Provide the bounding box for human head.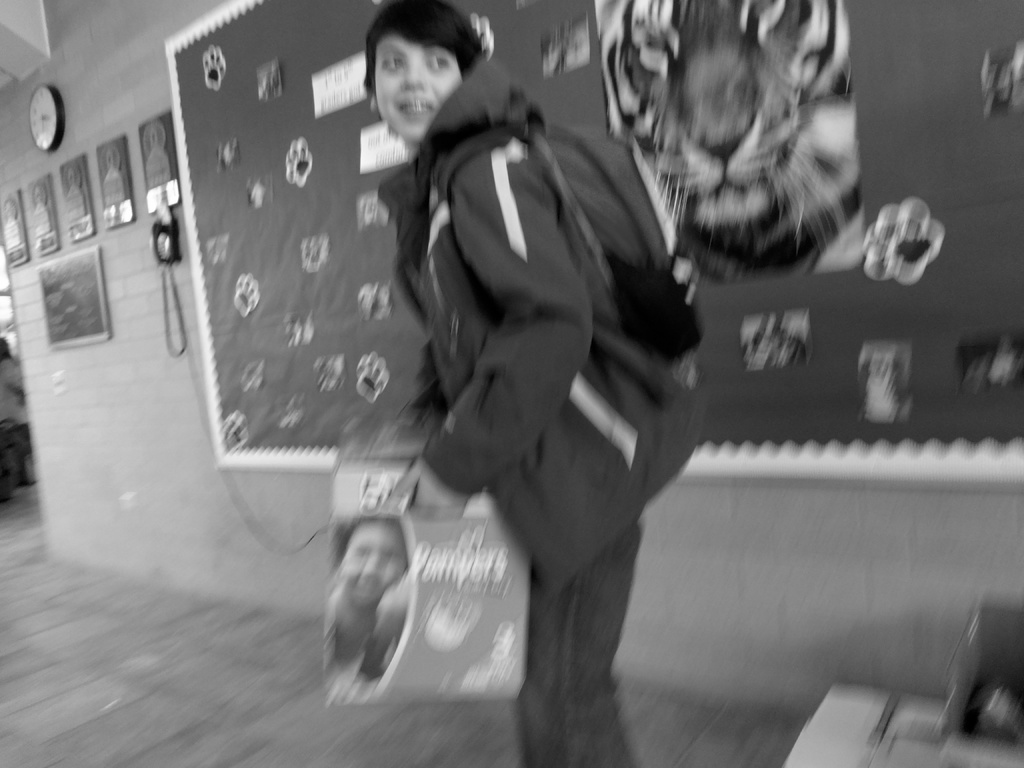
left=326, top=520, right=412, bottom=611.
